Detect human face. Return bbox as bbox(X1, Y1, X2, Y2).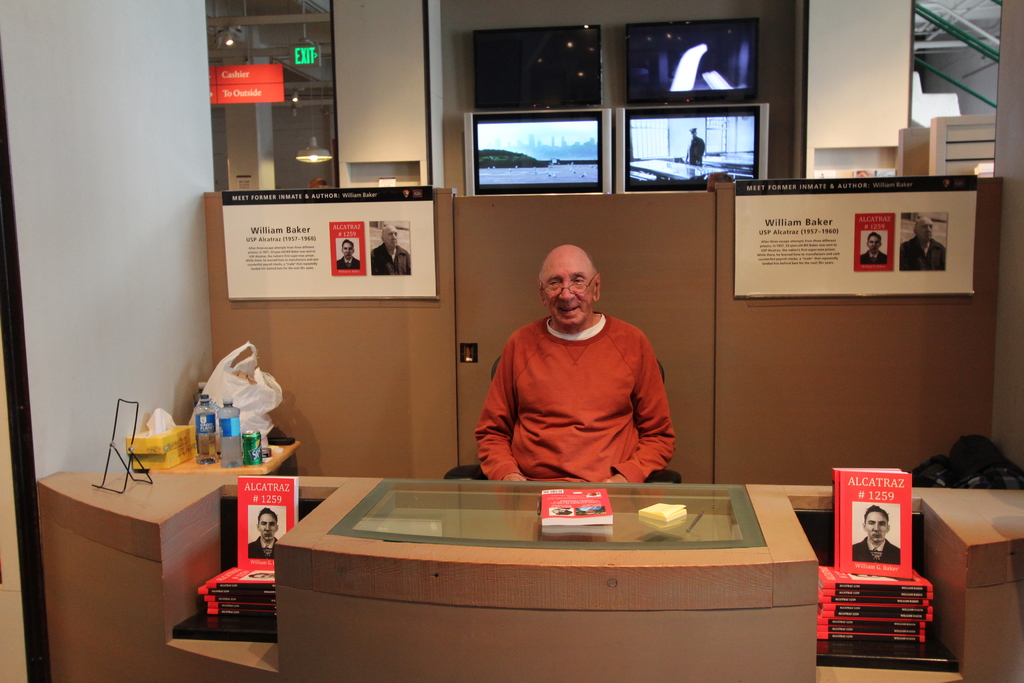
bbox(916, 218, 934, 239).
